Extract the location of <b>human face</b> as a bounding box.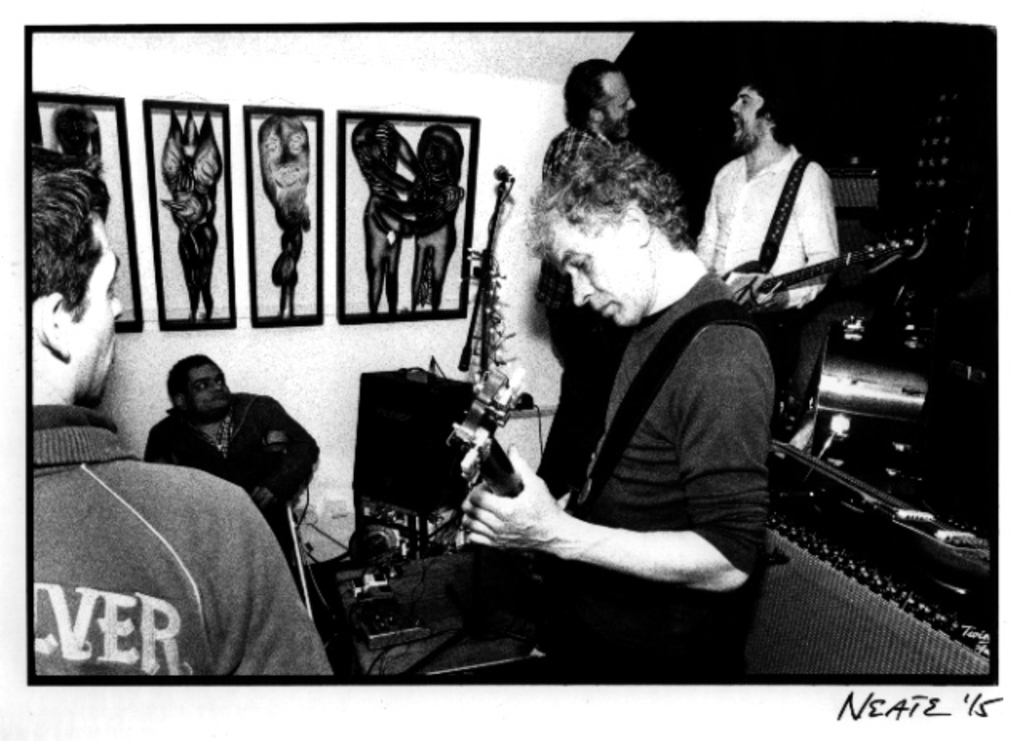
box=[726, 86, 768, 150].
